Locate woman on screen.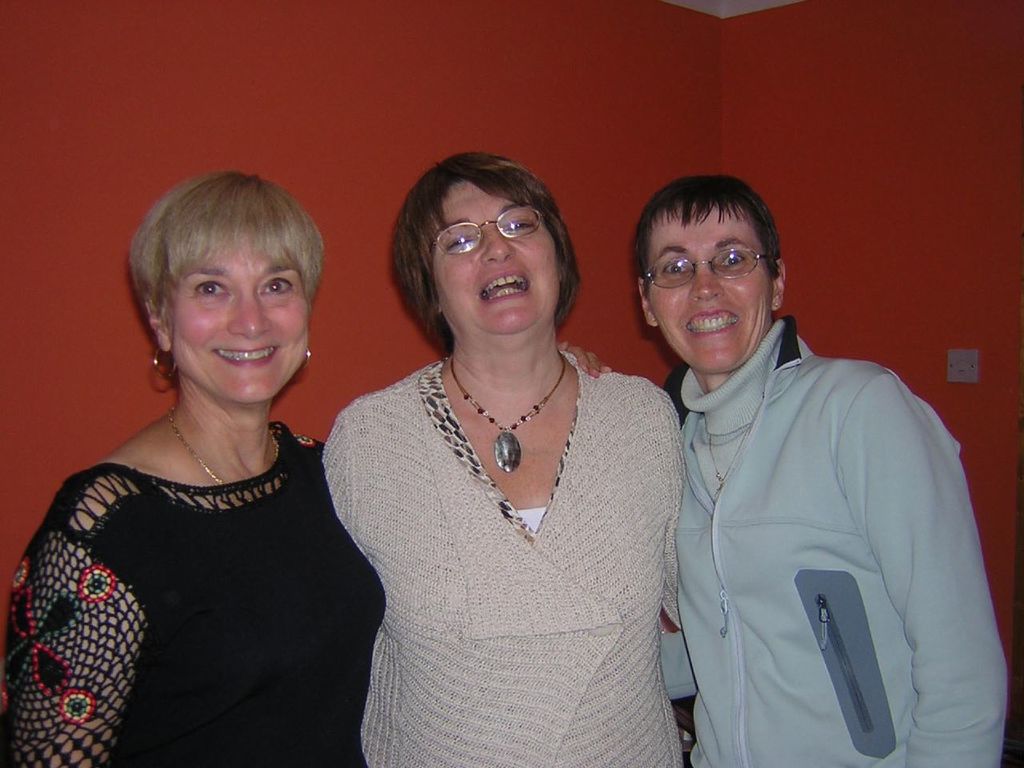
On screen at <bbox>0, 166, 614, 767</bbox>.
